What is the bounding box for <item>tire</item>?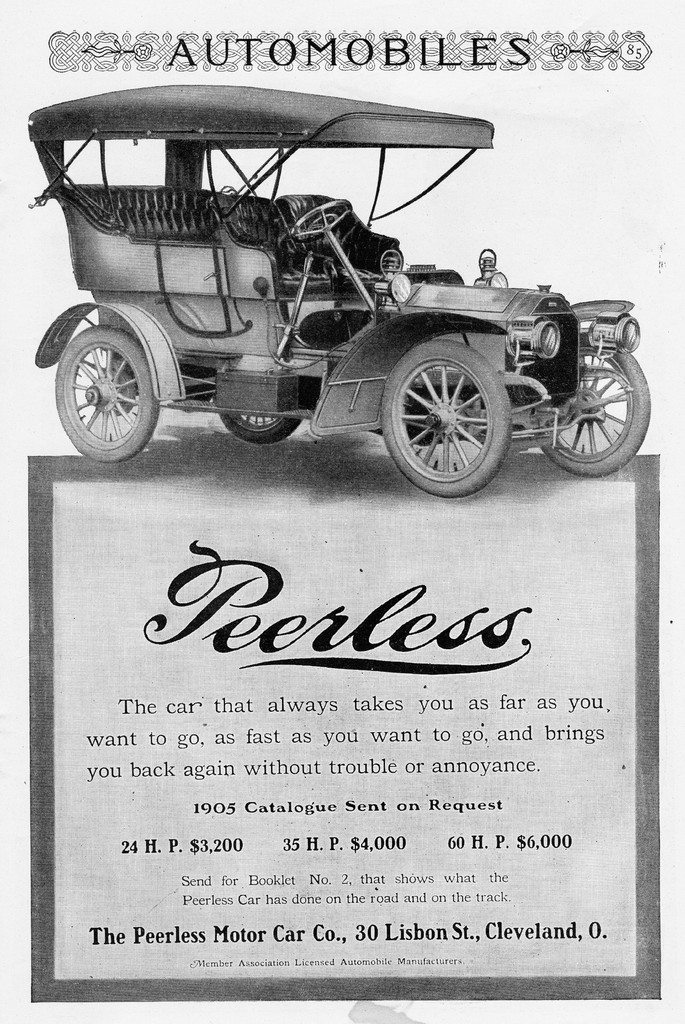
225 410 304 444.
